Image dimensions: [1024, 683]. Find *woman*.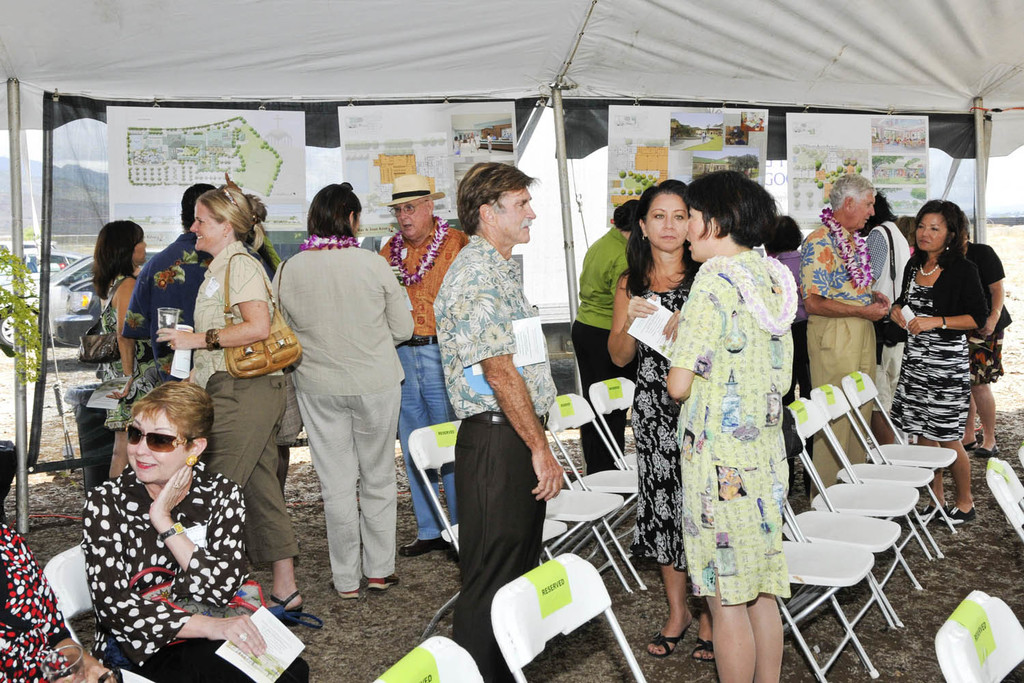
bbox=[570, 199, 644, 475].
